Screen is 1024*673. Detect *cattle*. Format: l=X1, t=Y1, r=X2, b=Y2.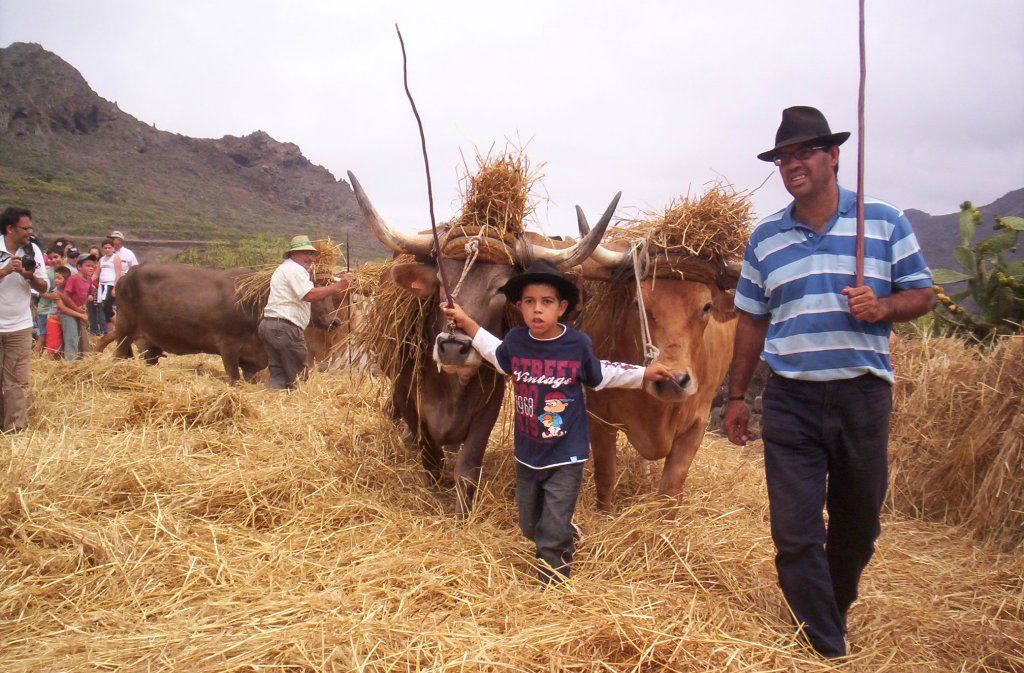
l=566, t=214, r=763, b=522.
